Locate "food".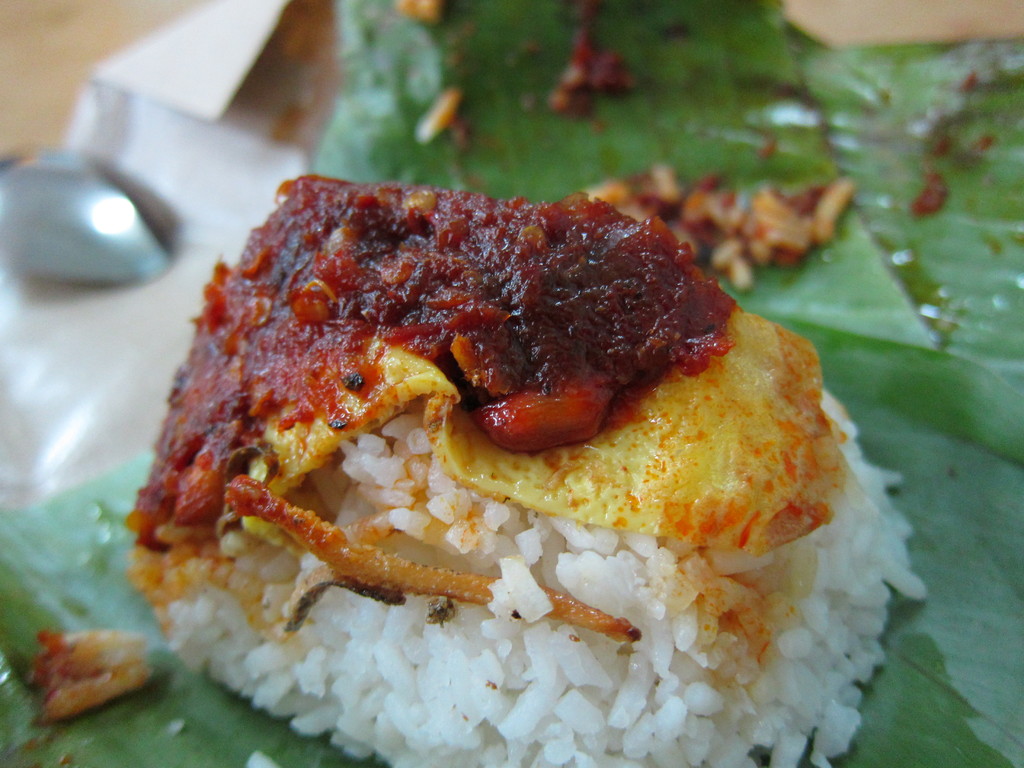
Bounding box: (412, 87, 472, 145).
